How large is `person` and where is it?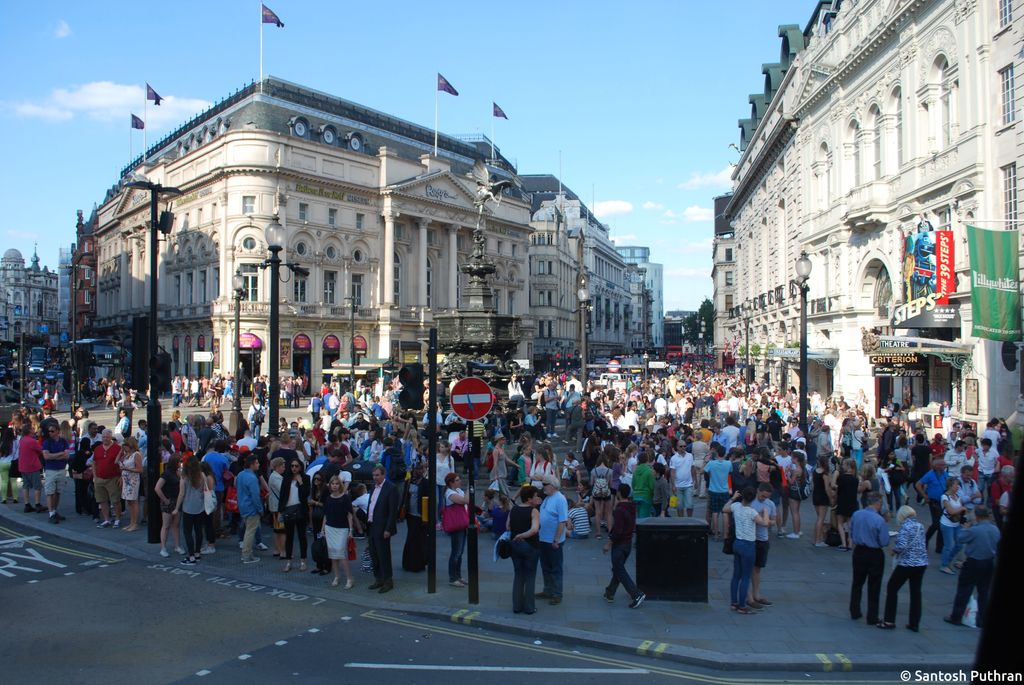
Bounding box: BBox(669, 441, 700, 516).
